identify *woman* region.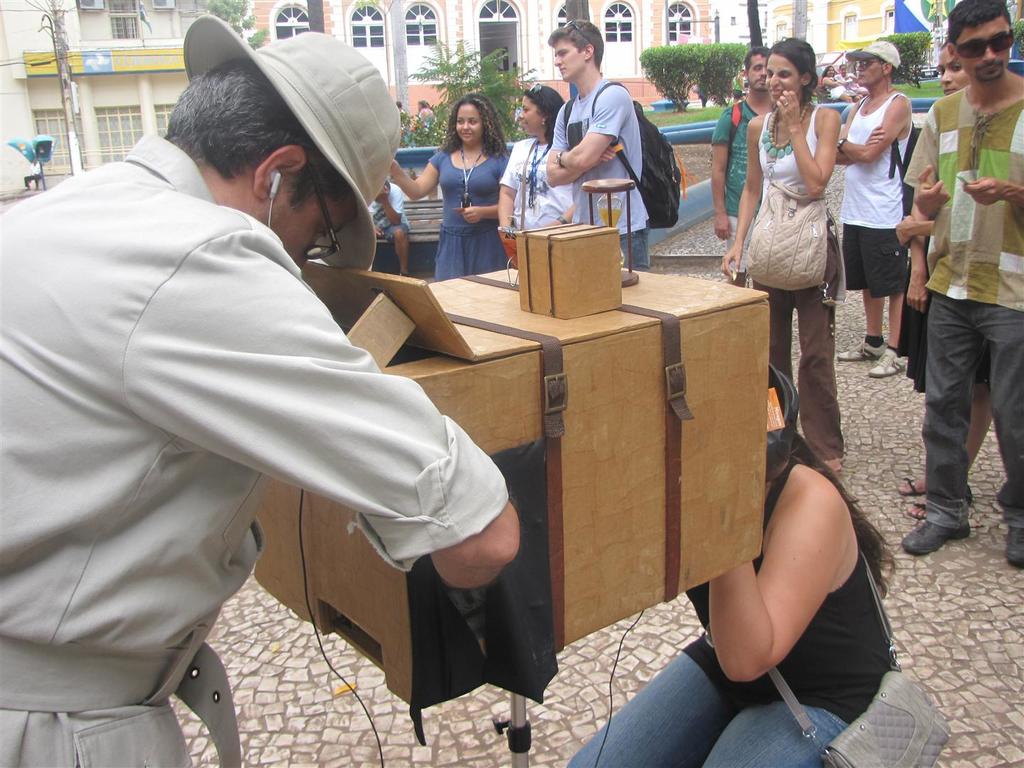
Region: left=721, top=36, right=842, bottom=480.
